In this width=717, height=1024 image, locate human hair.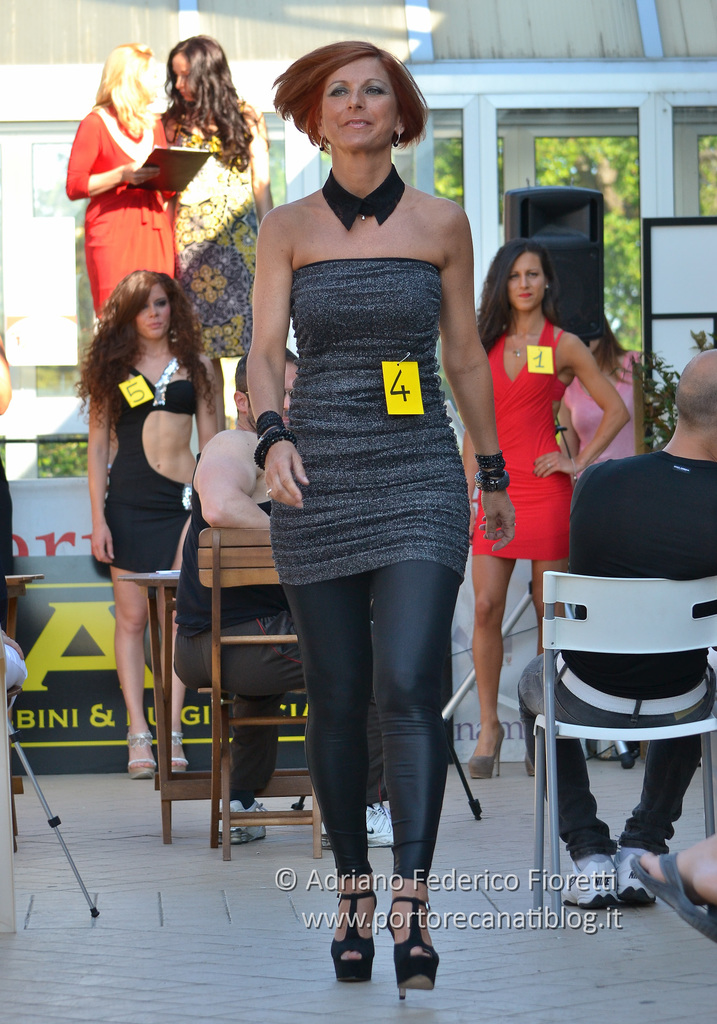
Bounding box: rect(473, 237, 566, 360).
